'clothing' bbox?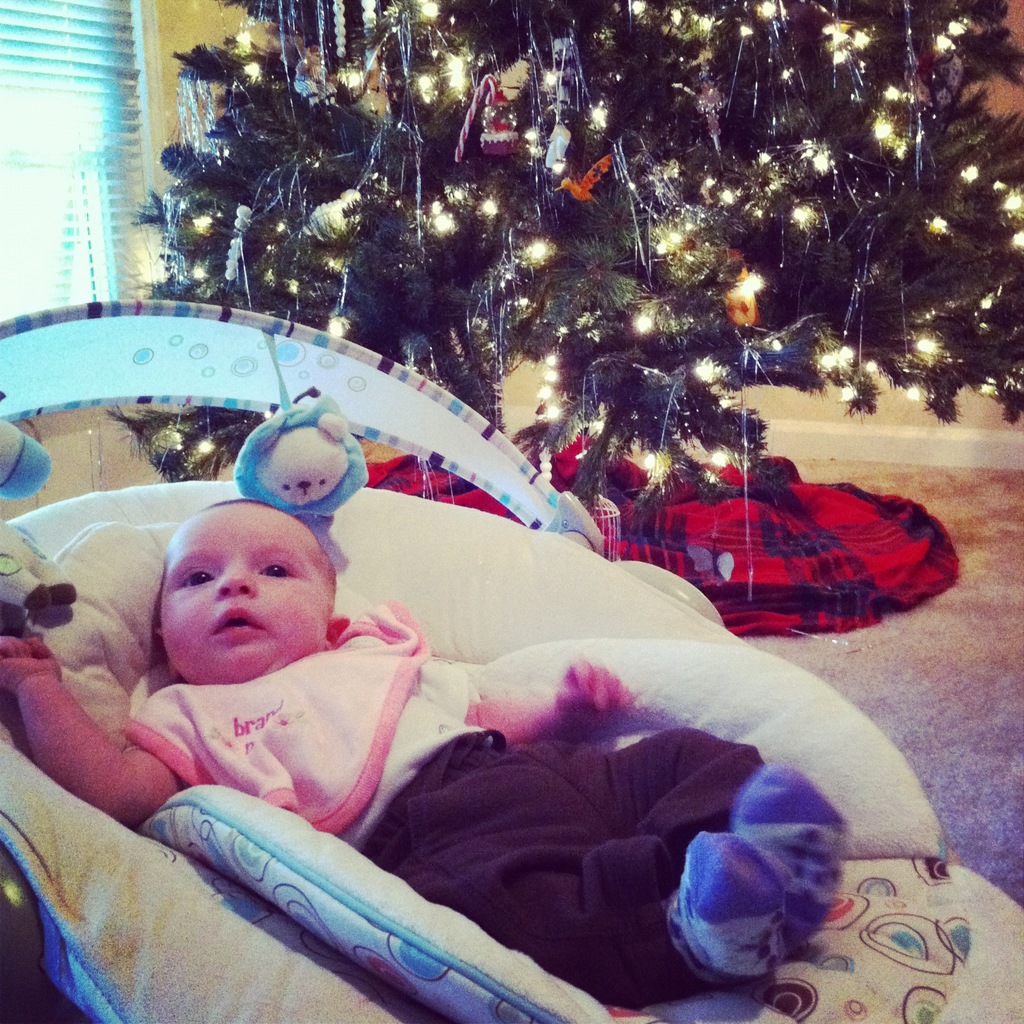
box=[345, 618, 913, 1023]
